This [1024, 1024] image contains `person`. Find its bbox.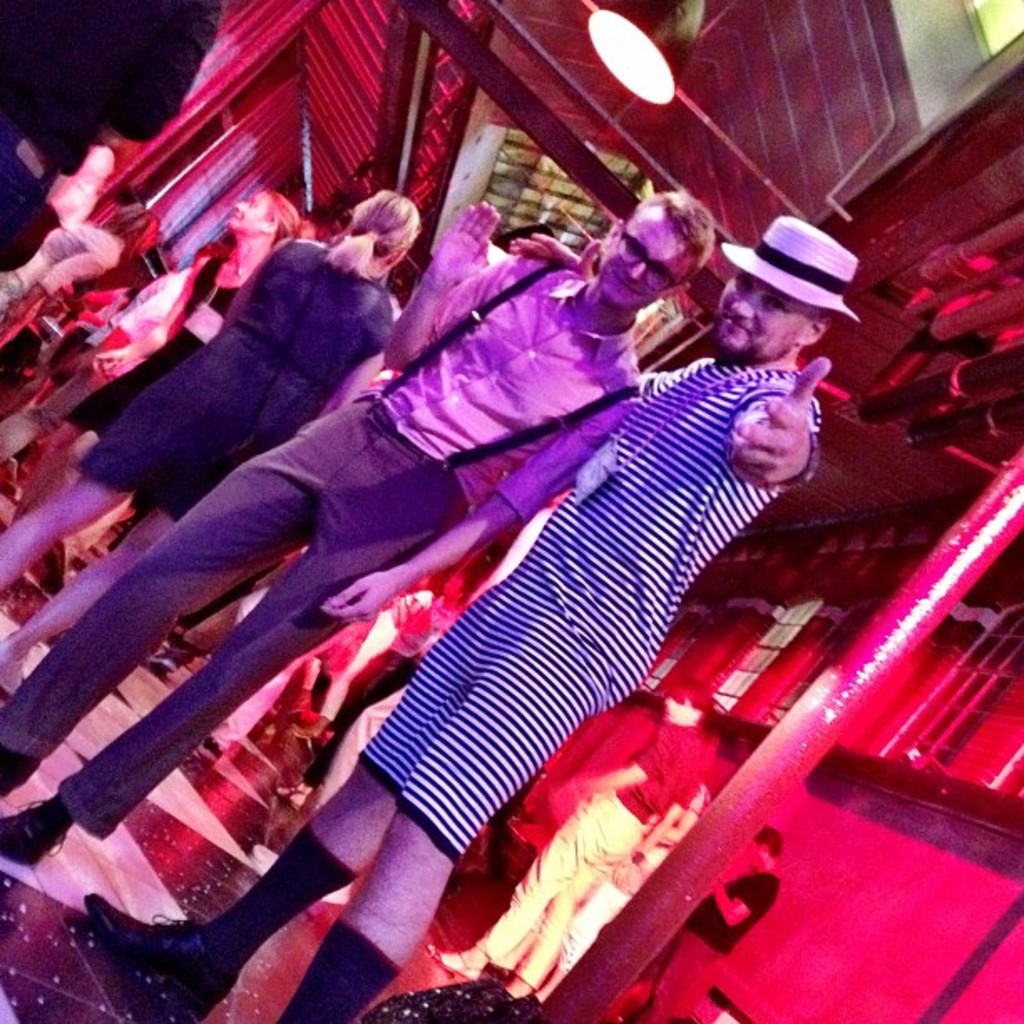
bbox(438, 669, 731, 996).
